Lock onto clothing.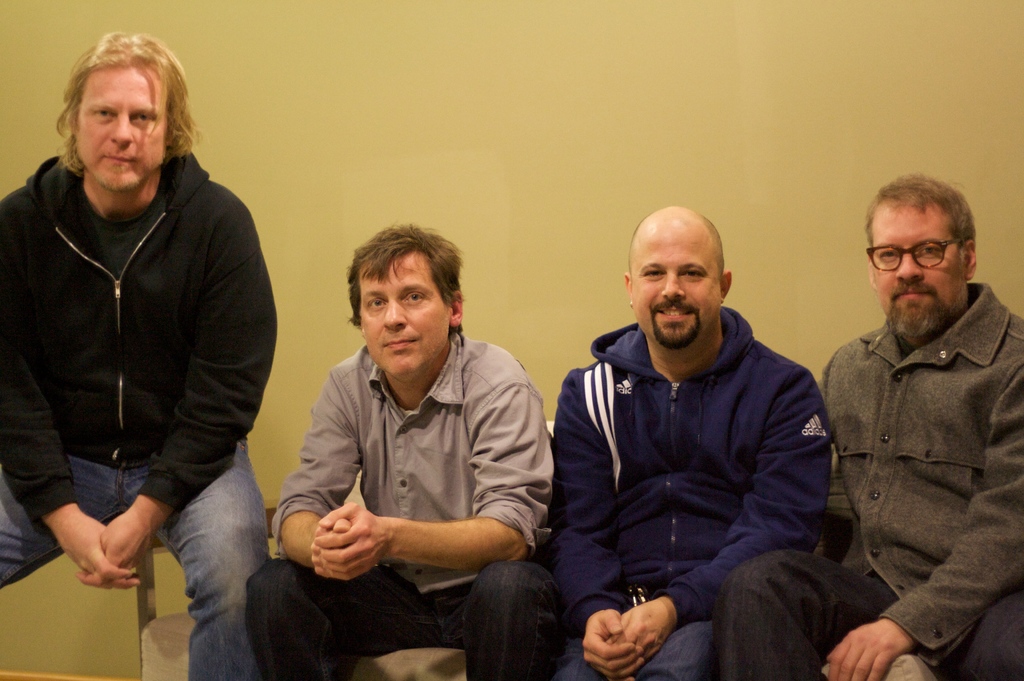
Locked: x1=0, y1=145, x2=271, y2=680.
